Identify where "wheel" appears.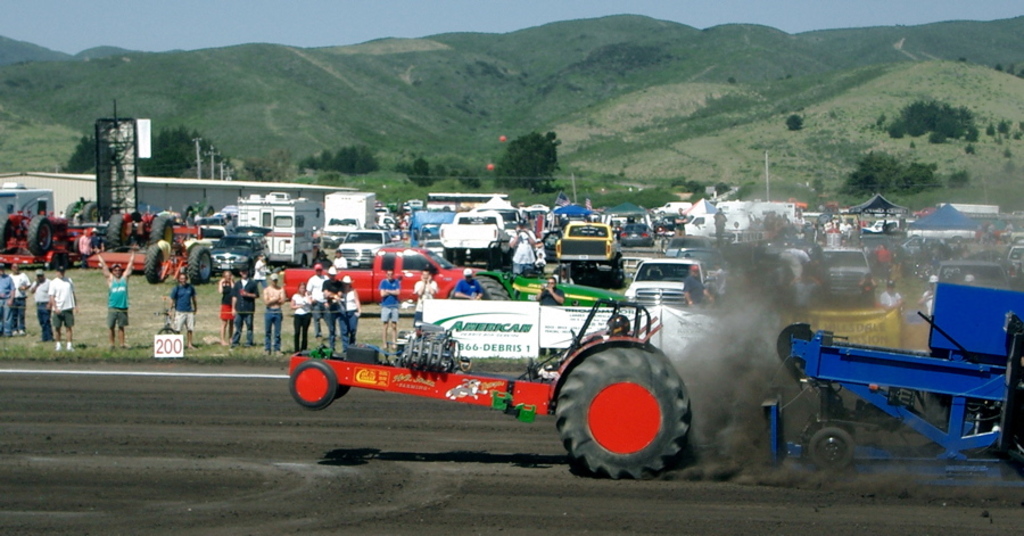
Appears at x1=288, y1=357, x2=336, y2=403.
